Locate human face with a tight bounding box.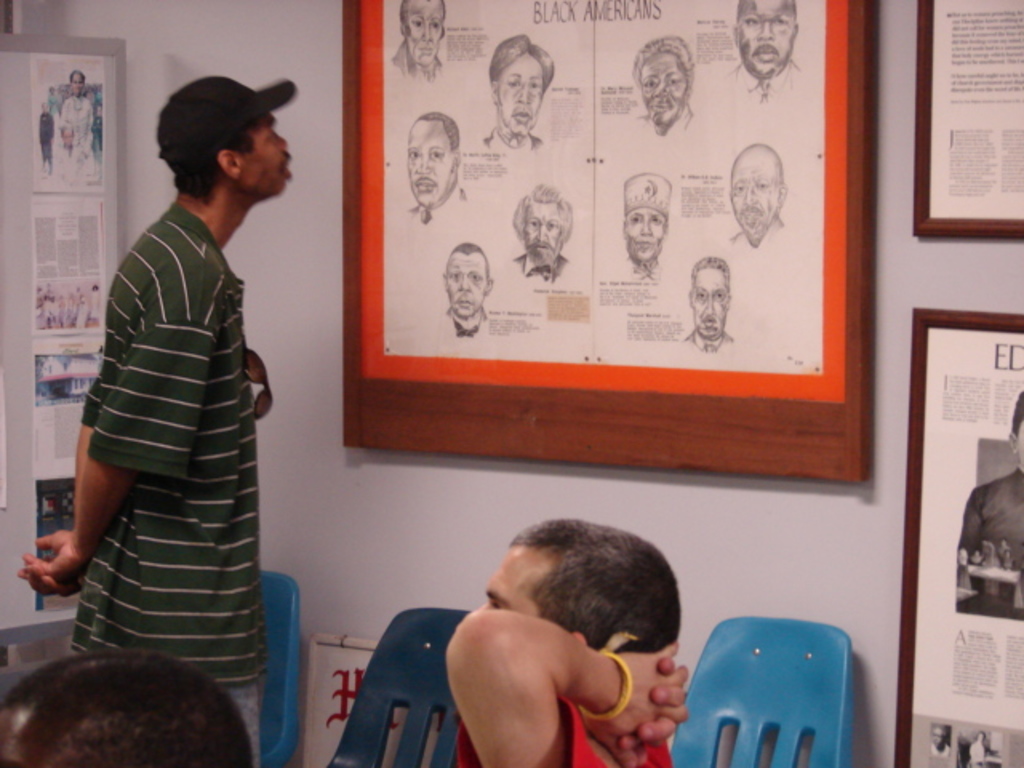
BBox(733, 149, 782, 240).
